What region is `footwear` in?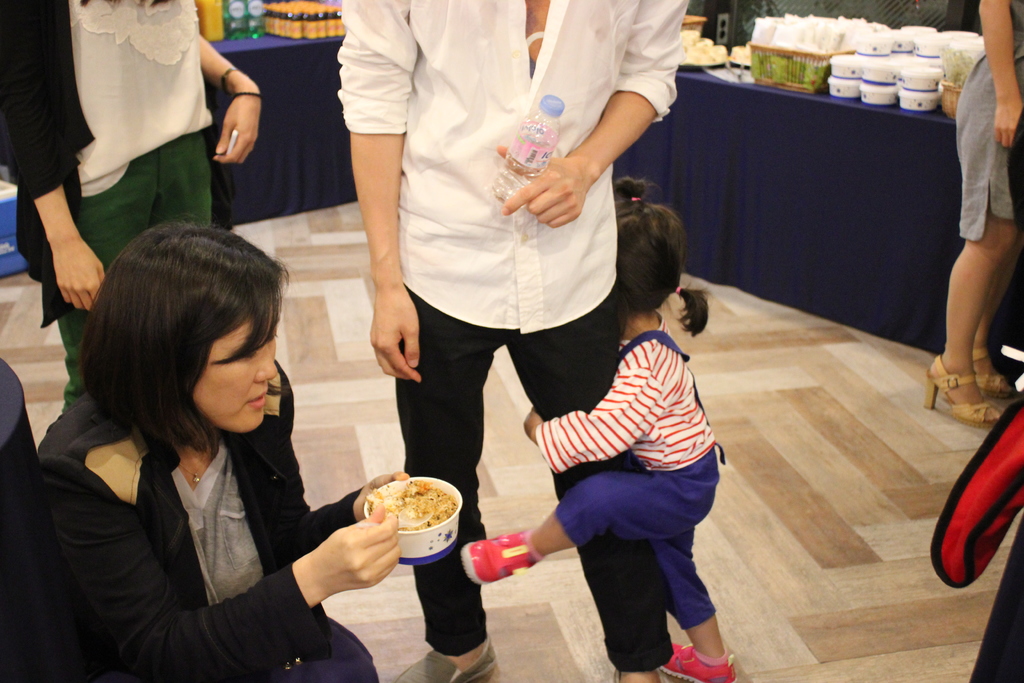
left=925, top=353, right=993, bottom=429.
